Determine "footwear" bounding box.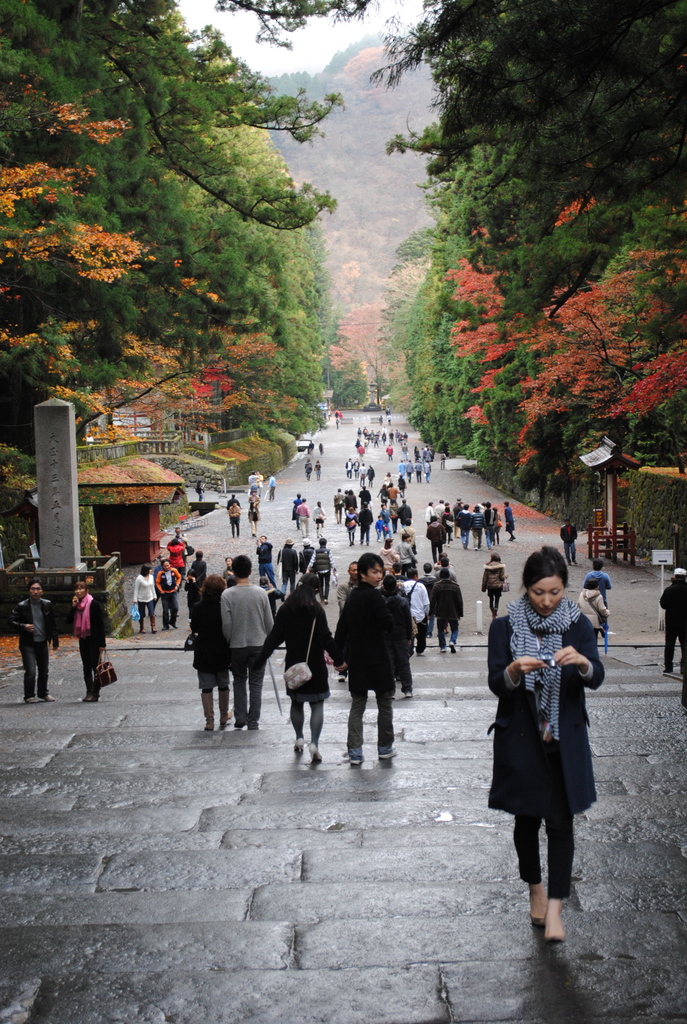
Determined: (x1=41, y1=685, x2=57, y2=706).
